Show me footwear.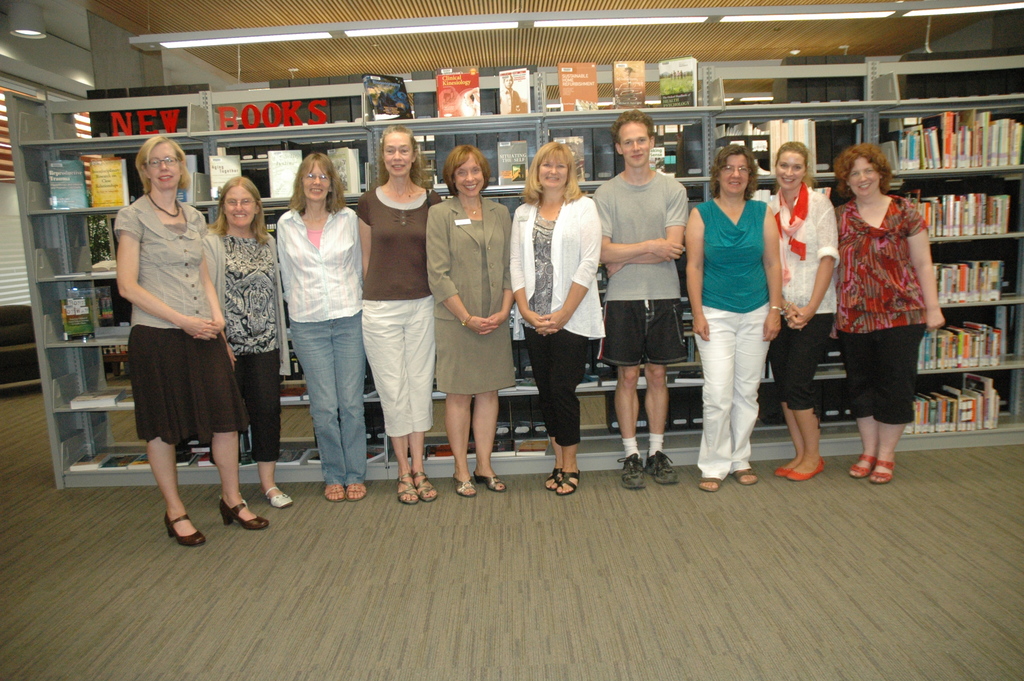
footwear is here: Rect(164, 507, 208, 543).
